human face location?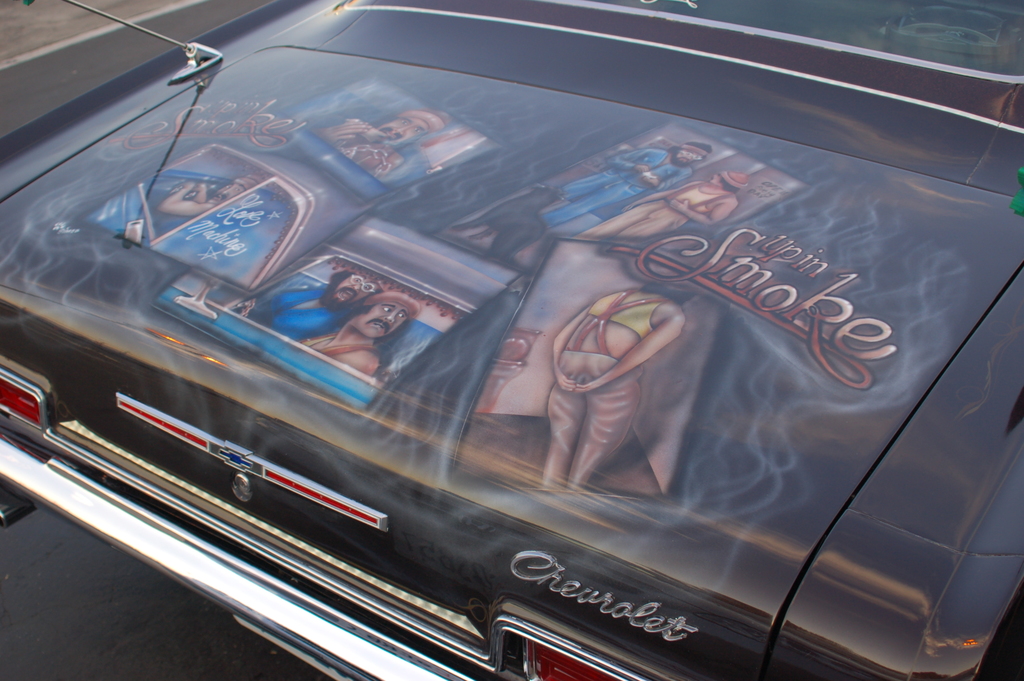
<box>714,172,721,183</box>
